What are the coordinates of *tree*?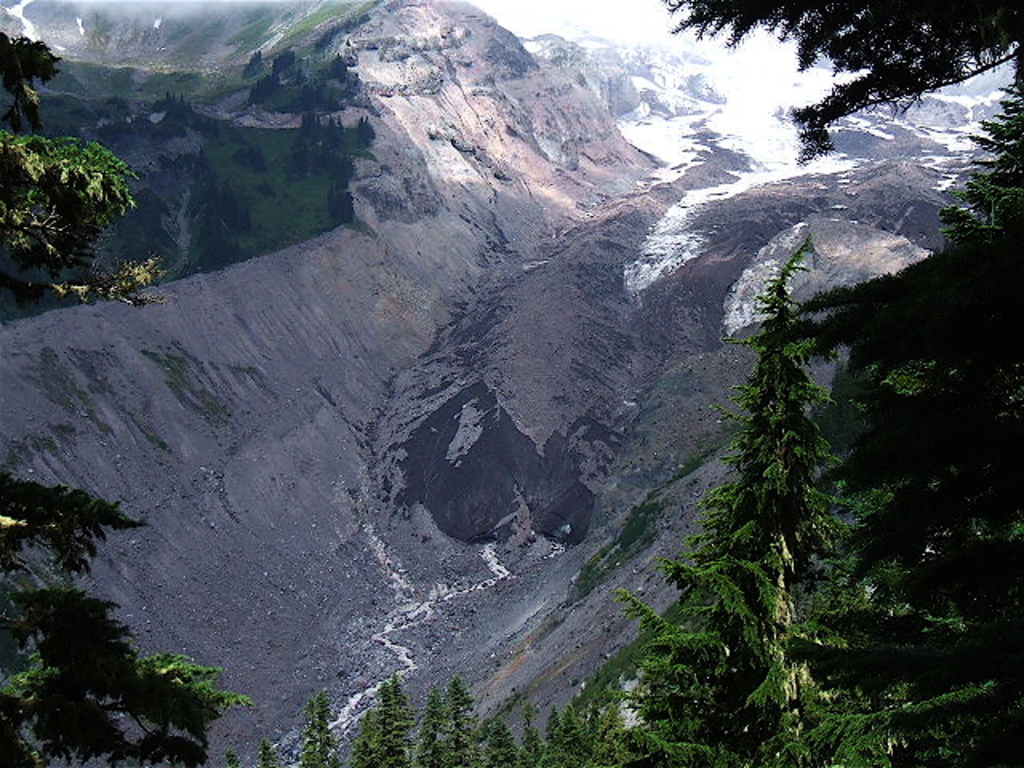
bbox=[480, 707, 530, 766].
